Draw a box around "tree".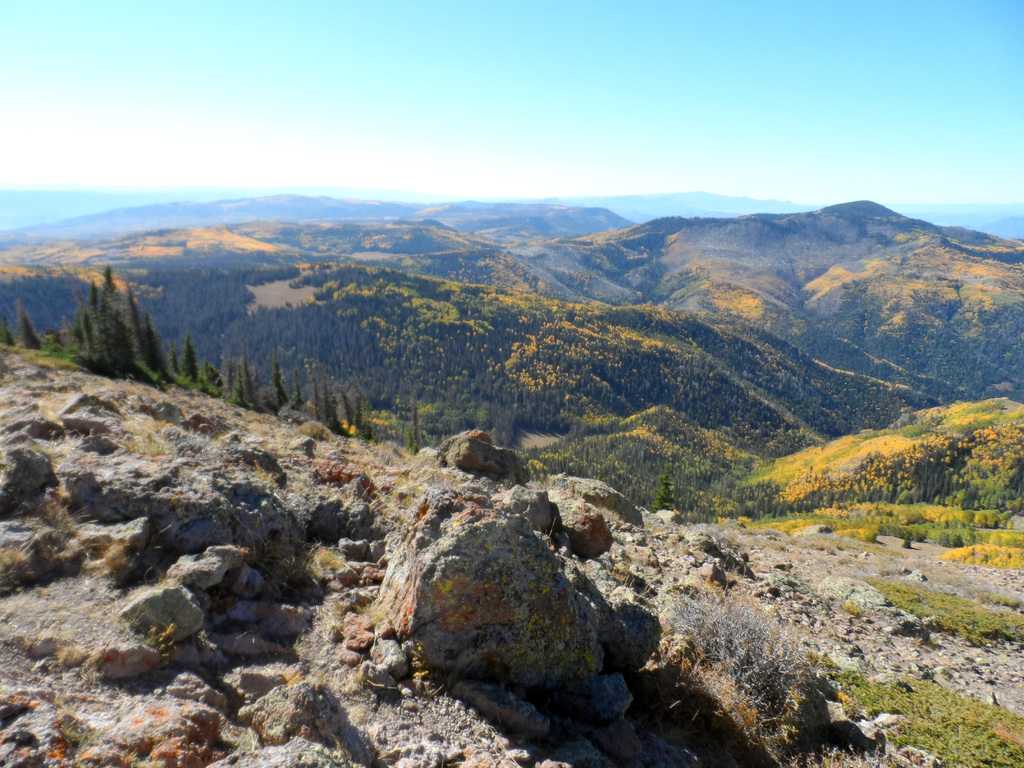
(x1=105, y1=310, x2=140, y2=379).
